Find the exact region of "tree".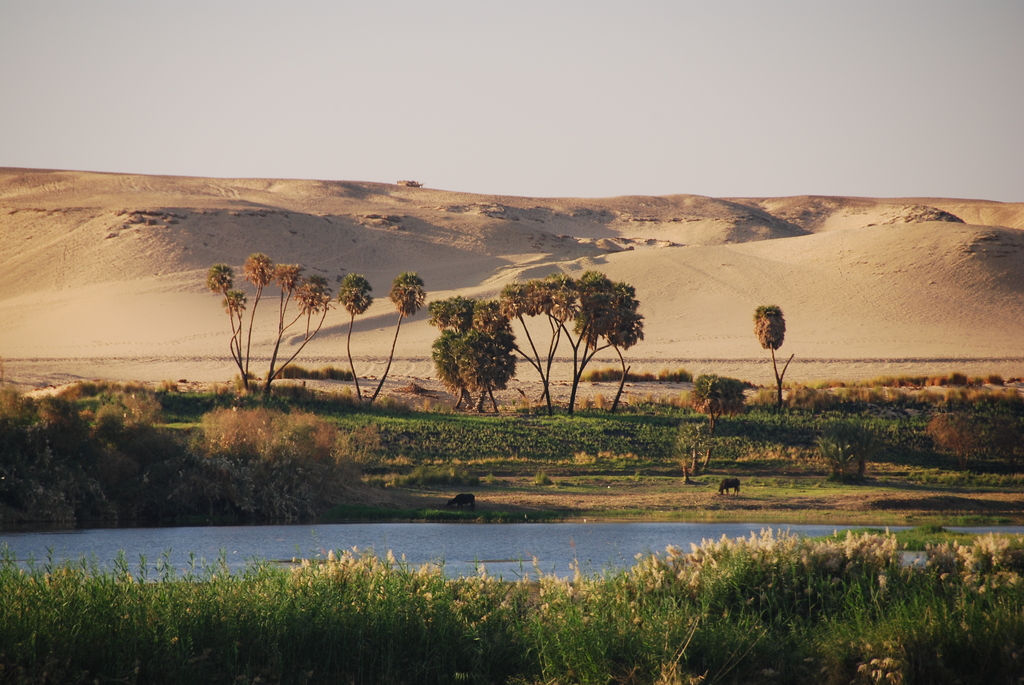
Exact region: BBox(339, 269, 369, 400).
